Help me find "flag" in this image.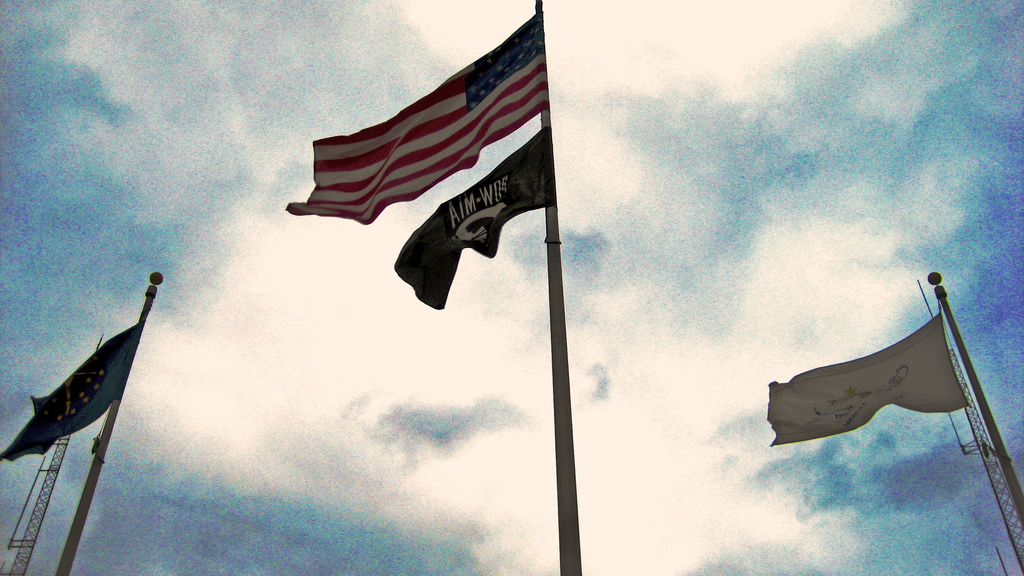
Found it: x1=391, y1=118, x2=550, y2=313.
